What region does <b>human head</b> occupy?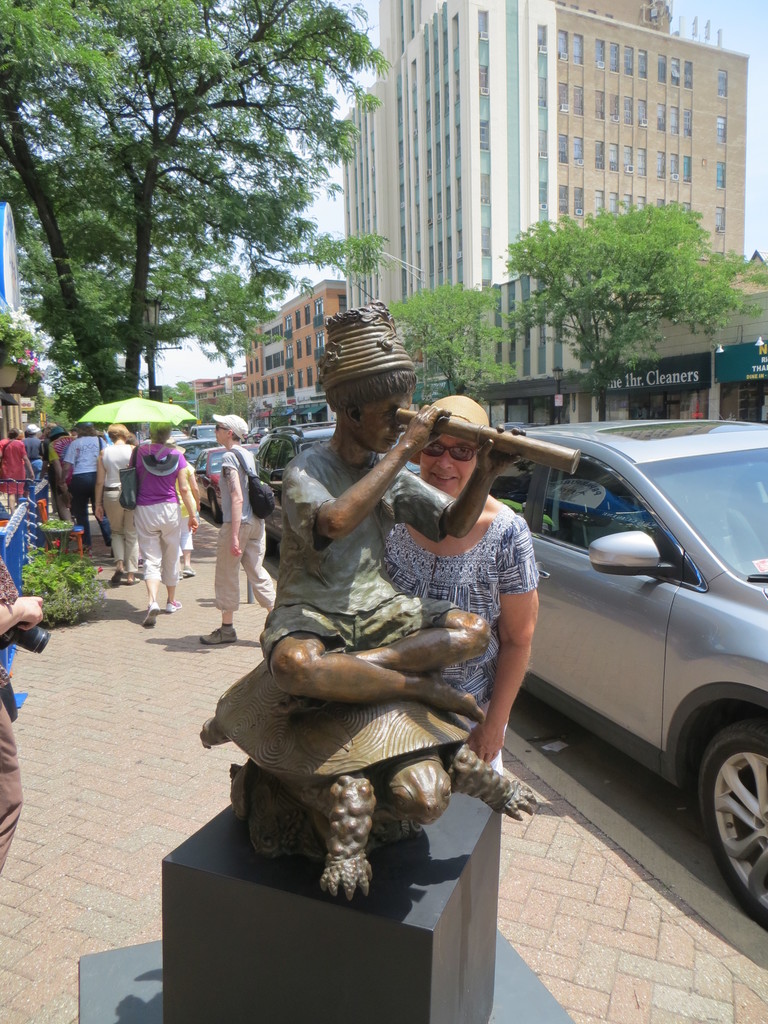
pyautogui.locateOnScreen(214, 412, 247, 449).
